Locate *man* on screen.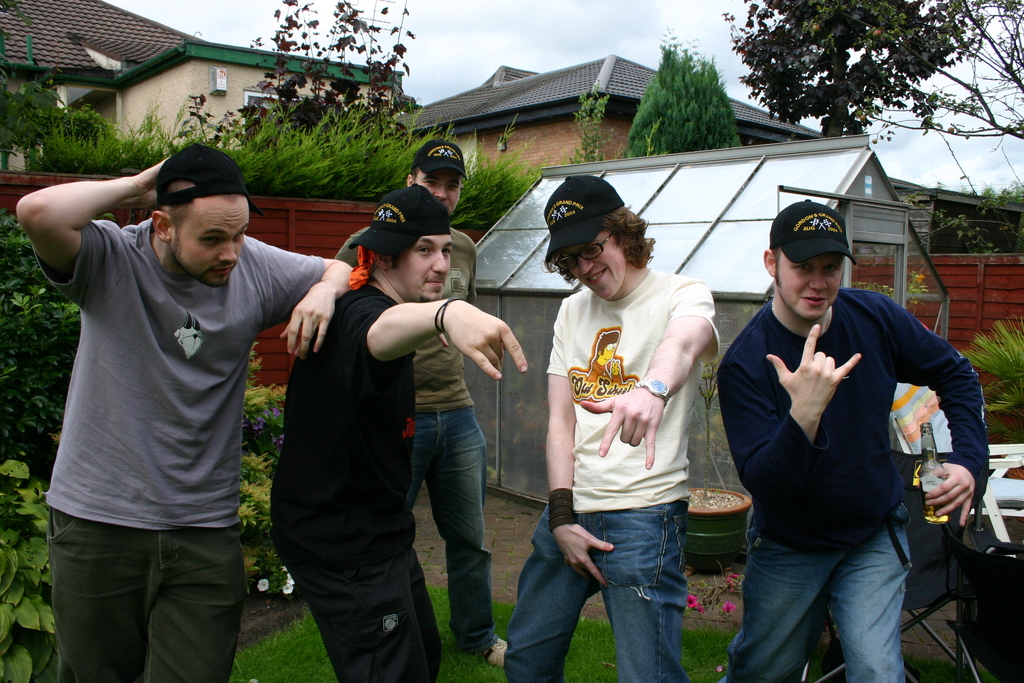
On screen at {"x1": 317, "y1": 133, "x2": 505, "y2": 679}.
